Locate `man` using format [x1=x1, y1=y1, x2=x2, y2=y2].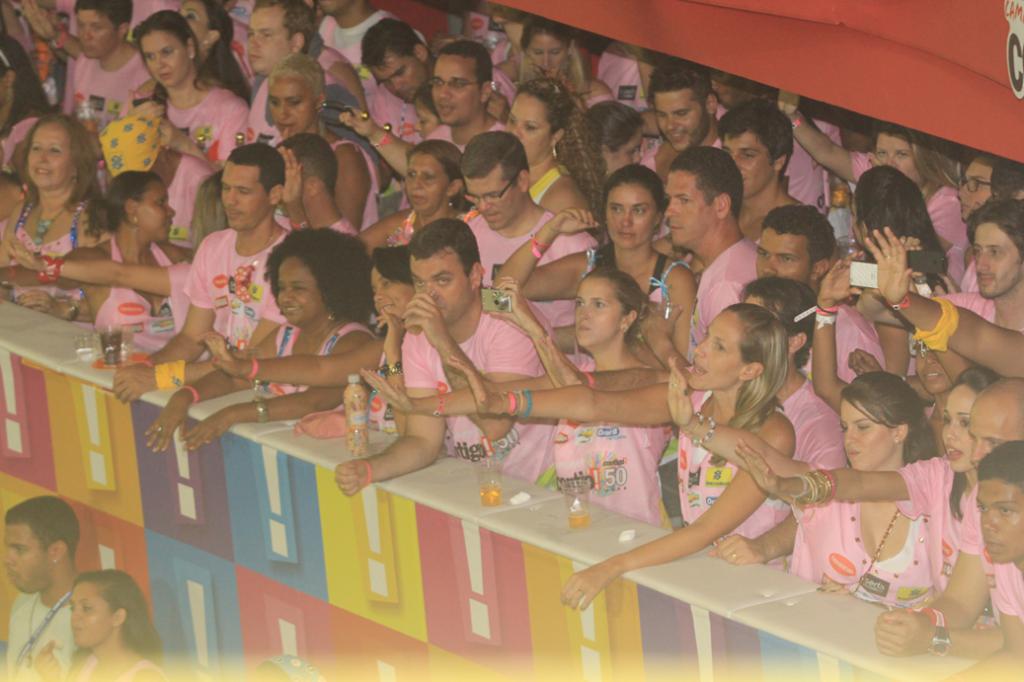
[x1=0, y1=493, x2=82, y2=681].
